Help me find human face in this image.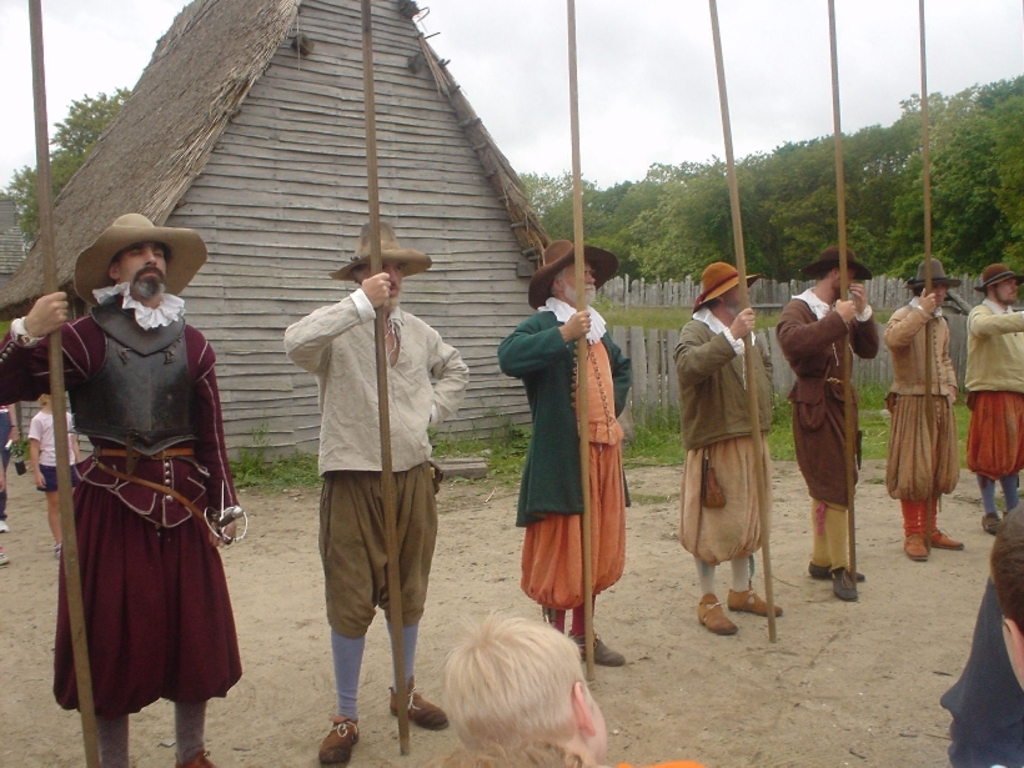
Found it: bbox=(562, 260, 597, 303).
